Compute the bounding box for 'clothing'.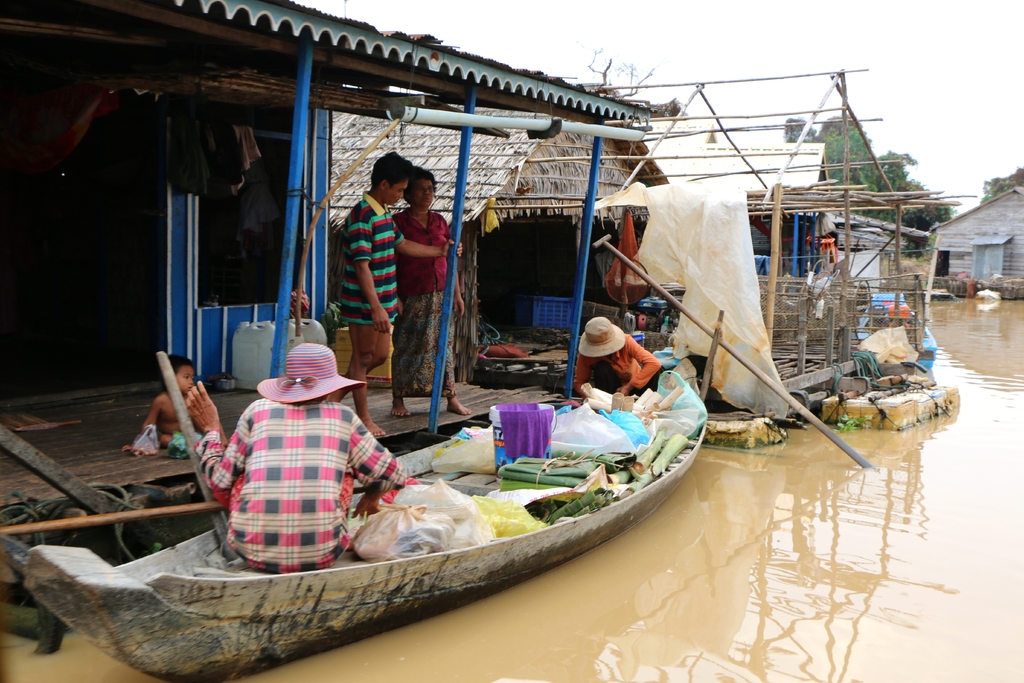
572/333/662/400.
